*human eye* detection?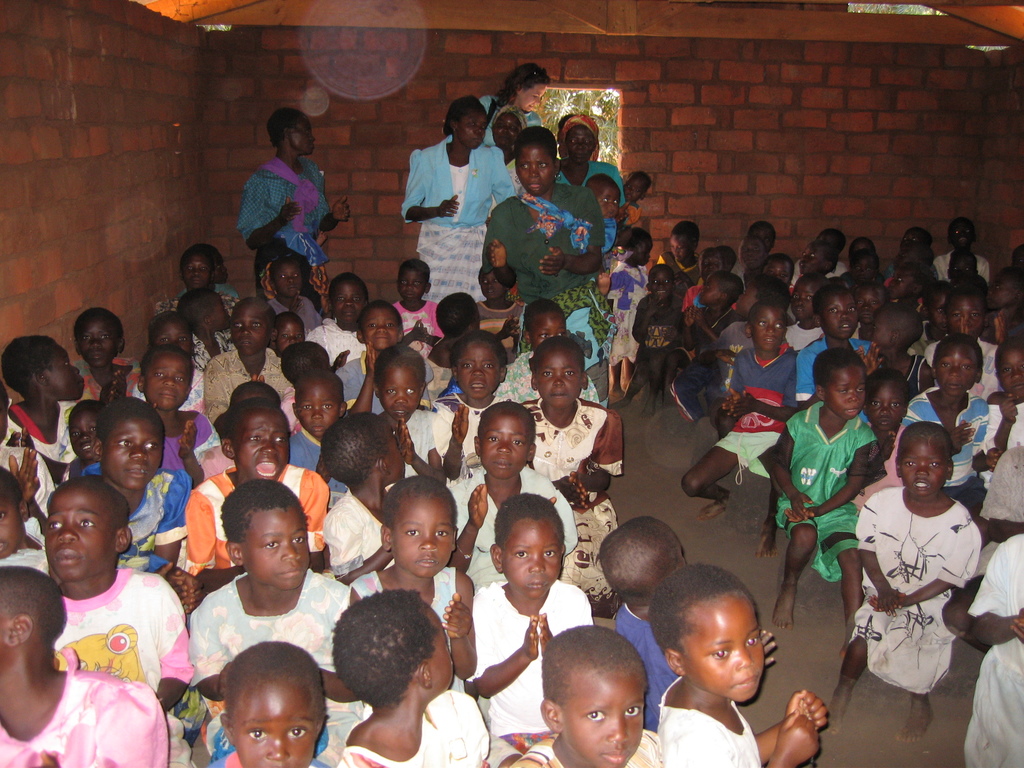
left=579, top=703, right=610, bottom=728
